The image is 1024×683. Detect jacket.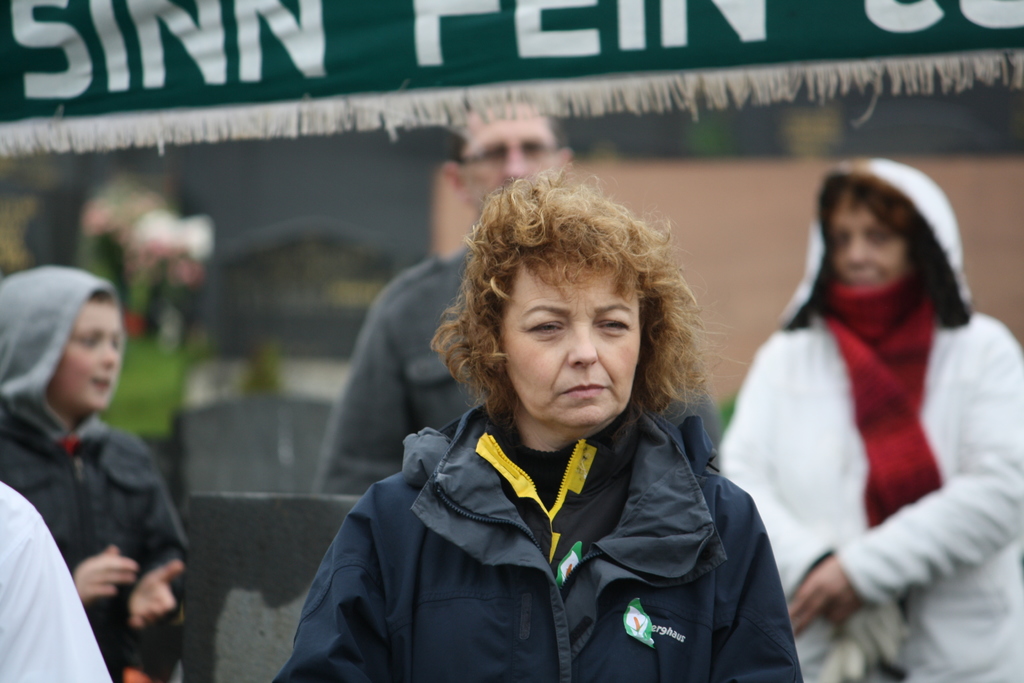
Detection: Rect(0, 267, 202, 682).
